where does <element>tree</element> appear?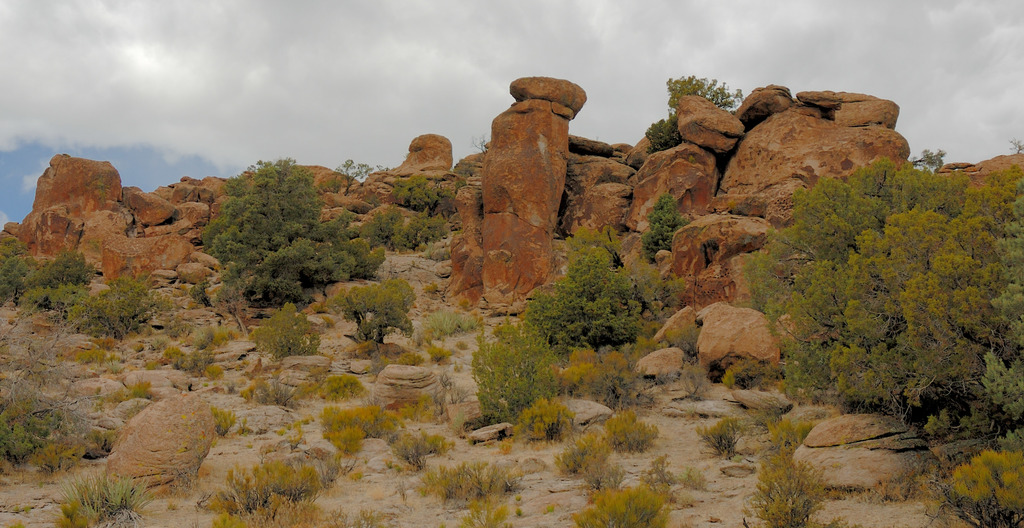
Appears at x1=199, y1=157, x2=385, y2=313.
